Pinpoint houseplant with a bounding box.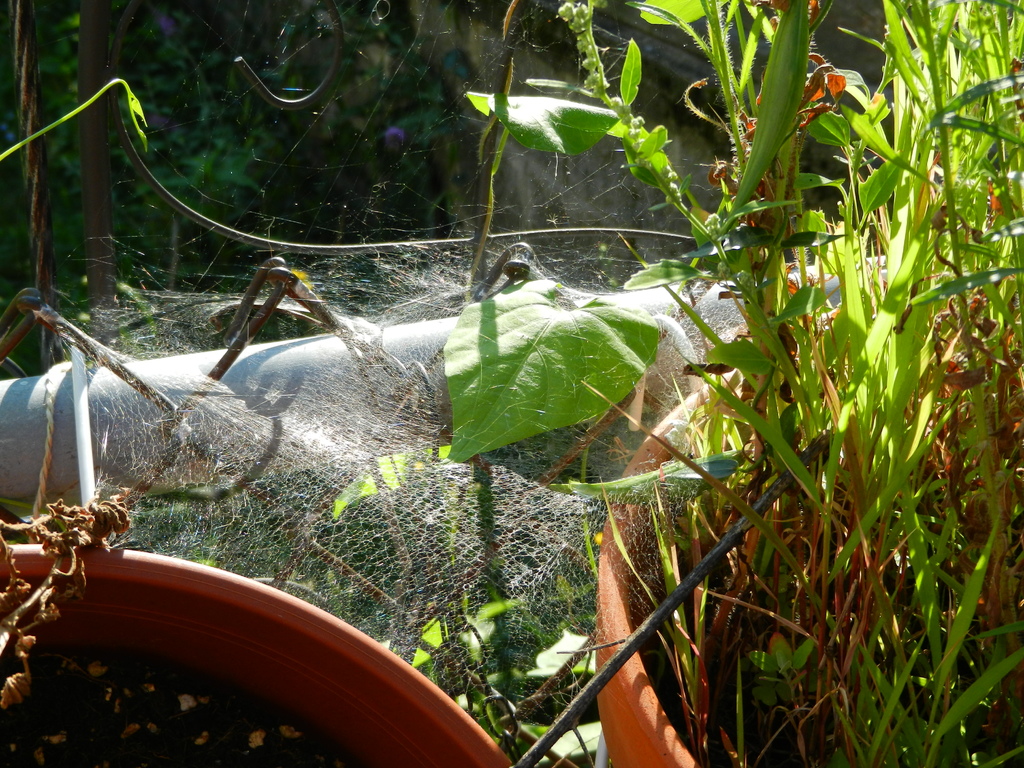
bbox(447, 1, 1023, 767).
